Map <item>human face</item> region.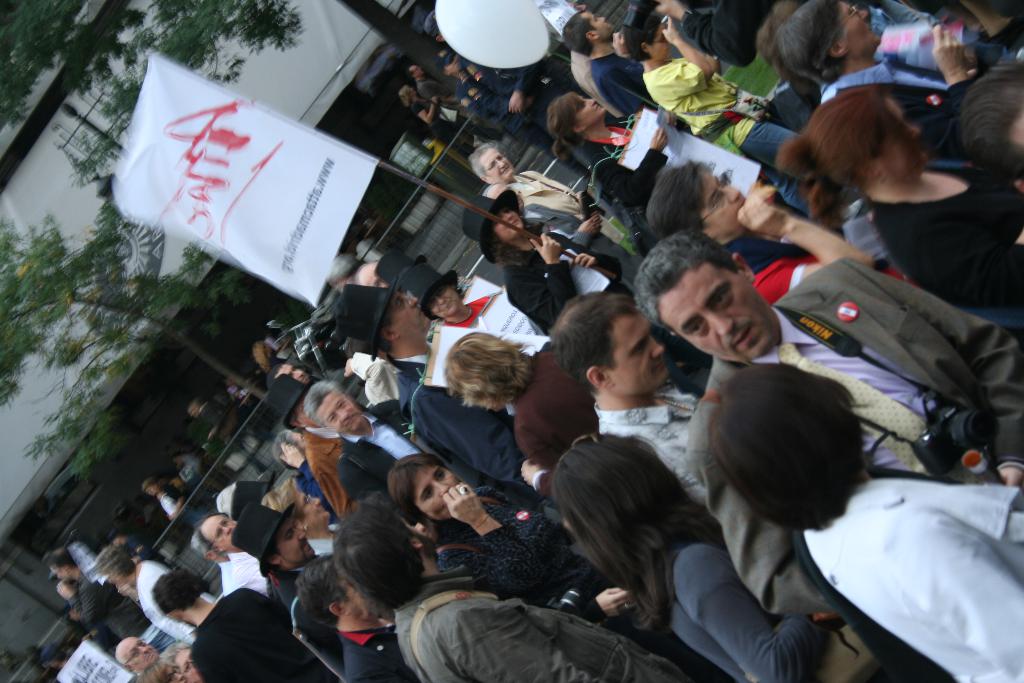
Mapped to (x1=491, y1=206, x2=520, y2=241).
